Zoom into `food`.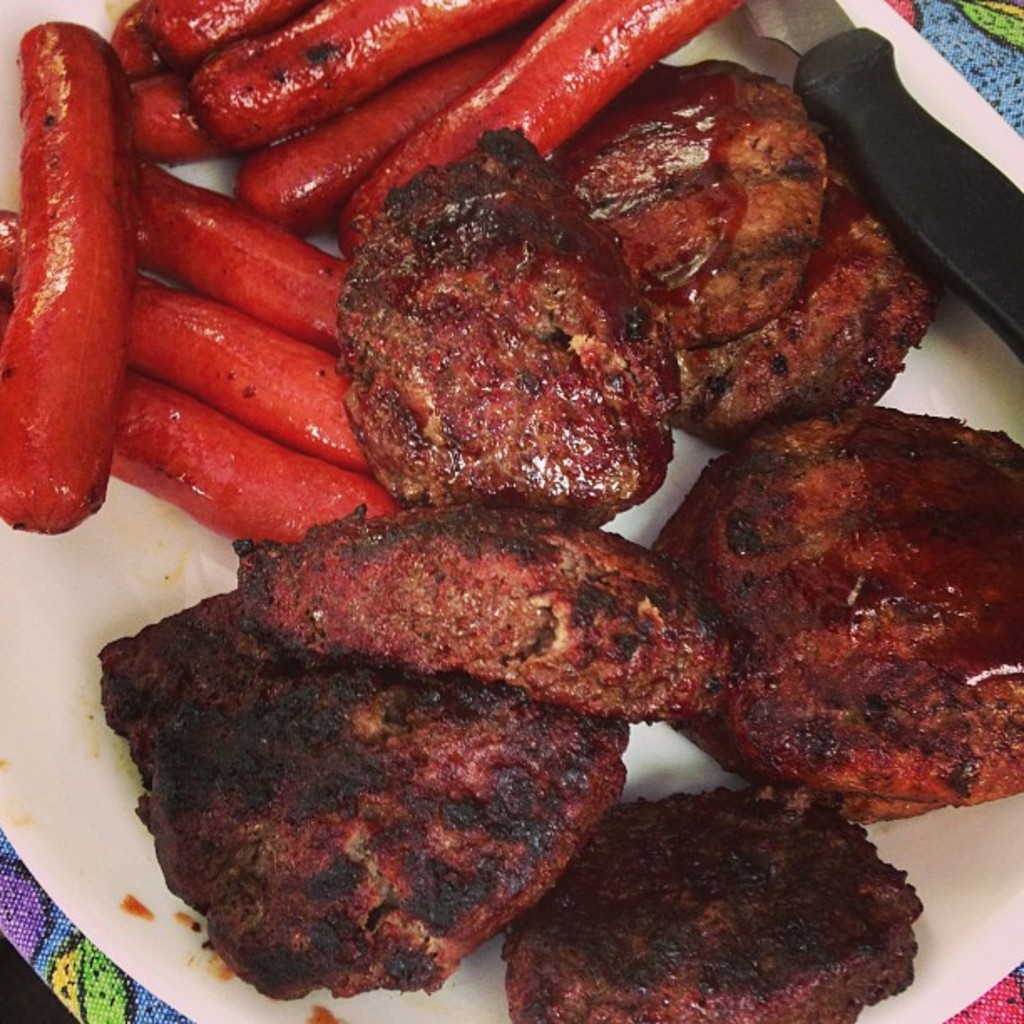
Zoom target: <region>545, 60, 820, 348</region>.
